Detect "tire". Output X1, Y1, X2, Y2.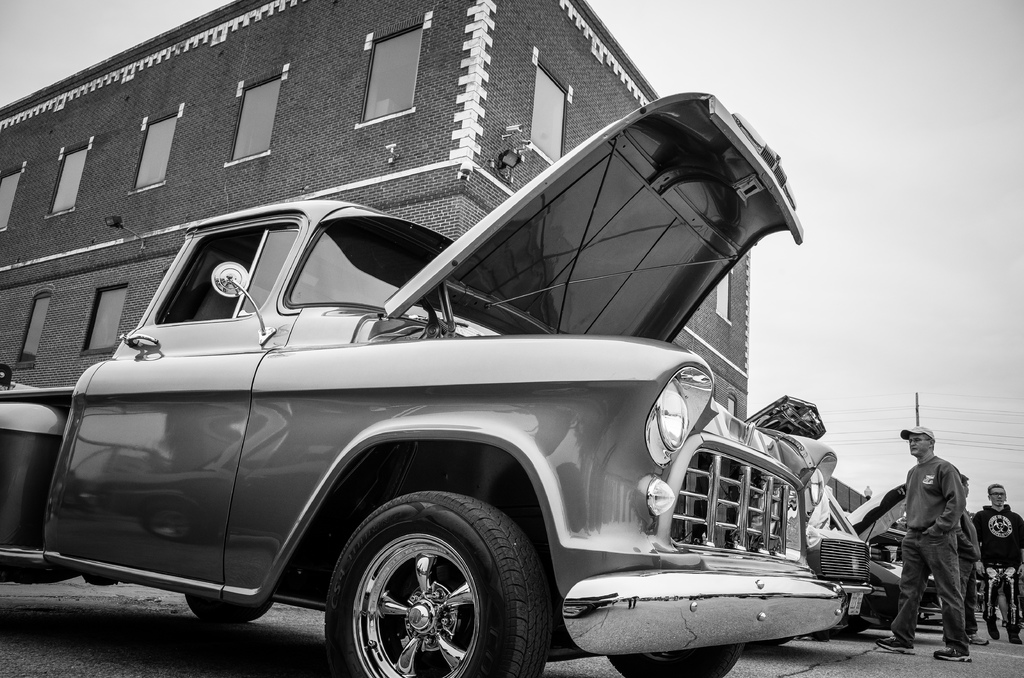
608, 643, 744, 677.
